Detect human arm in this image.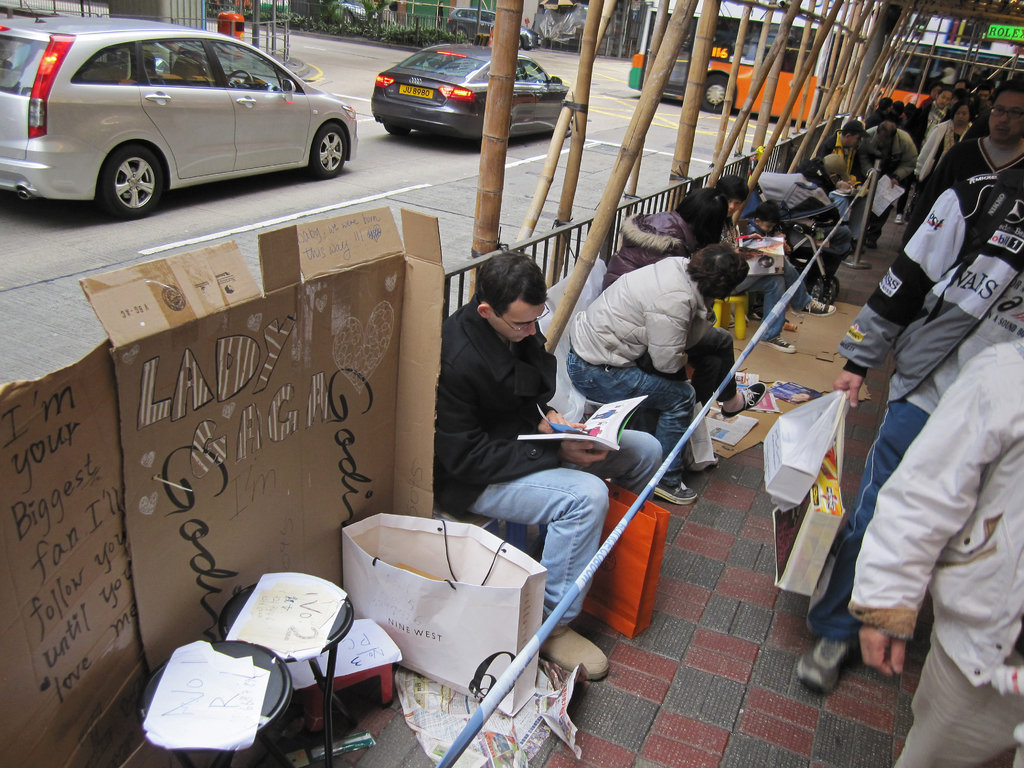
Detection: box(650, 295, 692, 365).
